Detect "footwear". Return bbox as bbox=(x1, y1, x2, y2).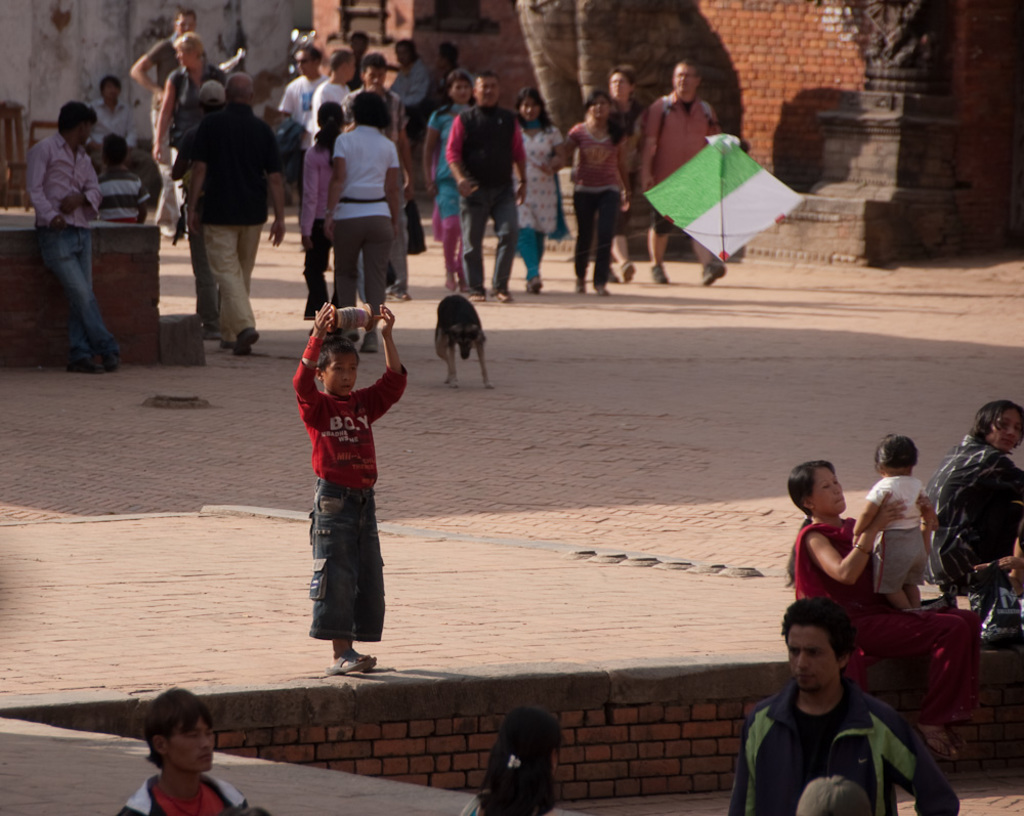
bbox=(652, 263, 669, 285).
